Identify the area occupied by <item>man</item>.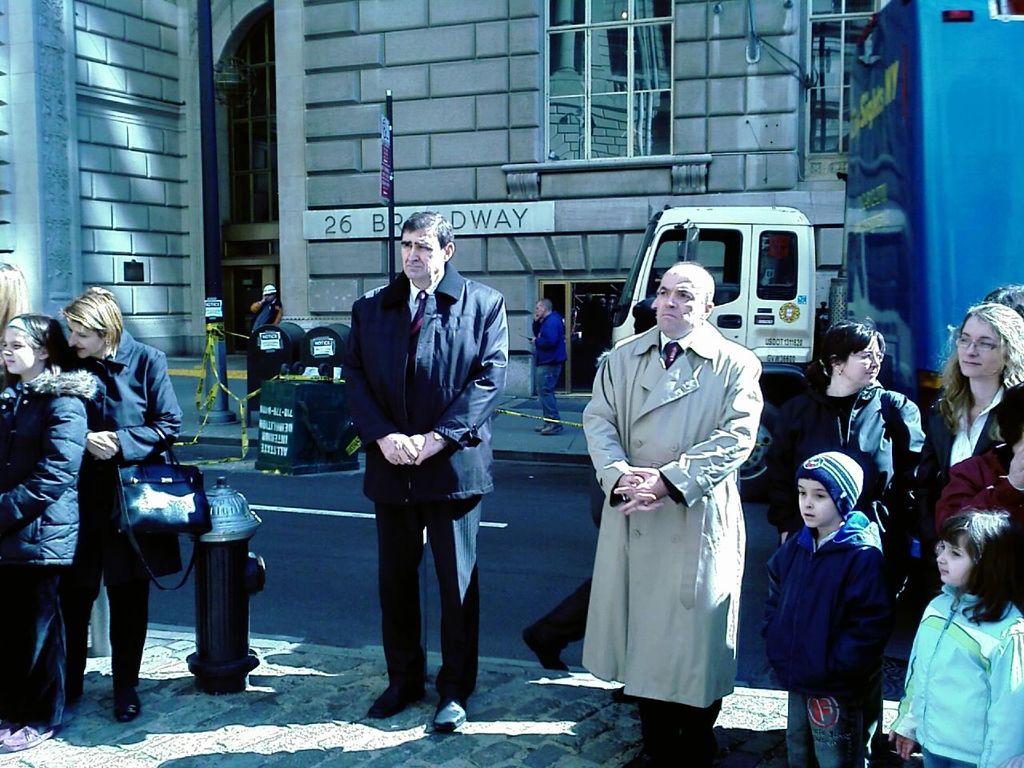
Area: <region>528, 298, 570, 438</region>.
